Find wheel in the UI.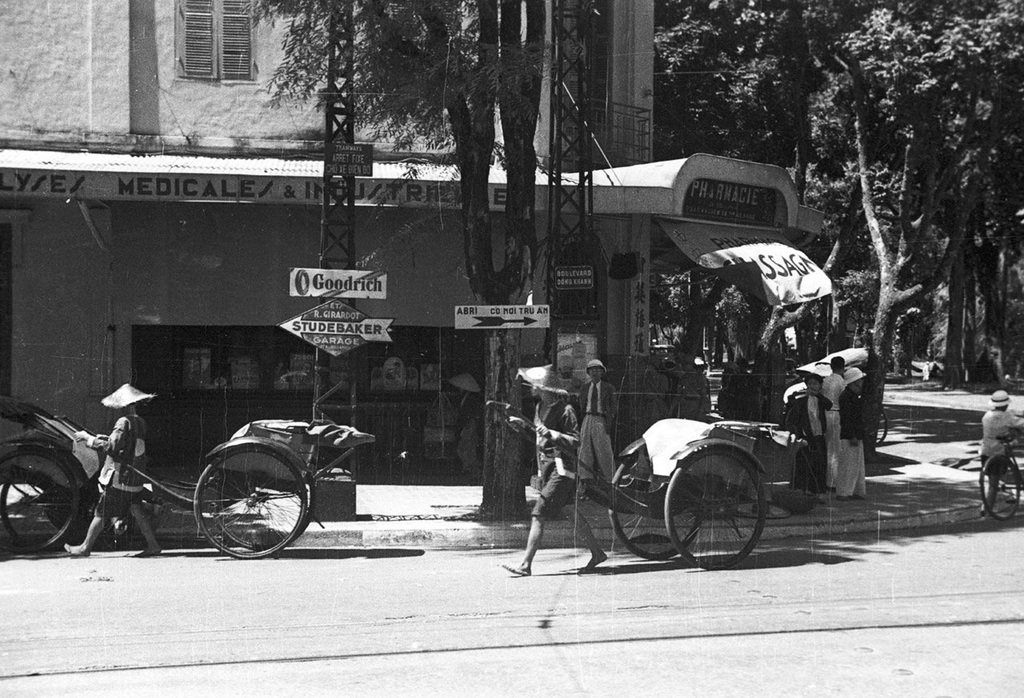
UI element at x1=980, y1=457, x2=1018, y2=523.
